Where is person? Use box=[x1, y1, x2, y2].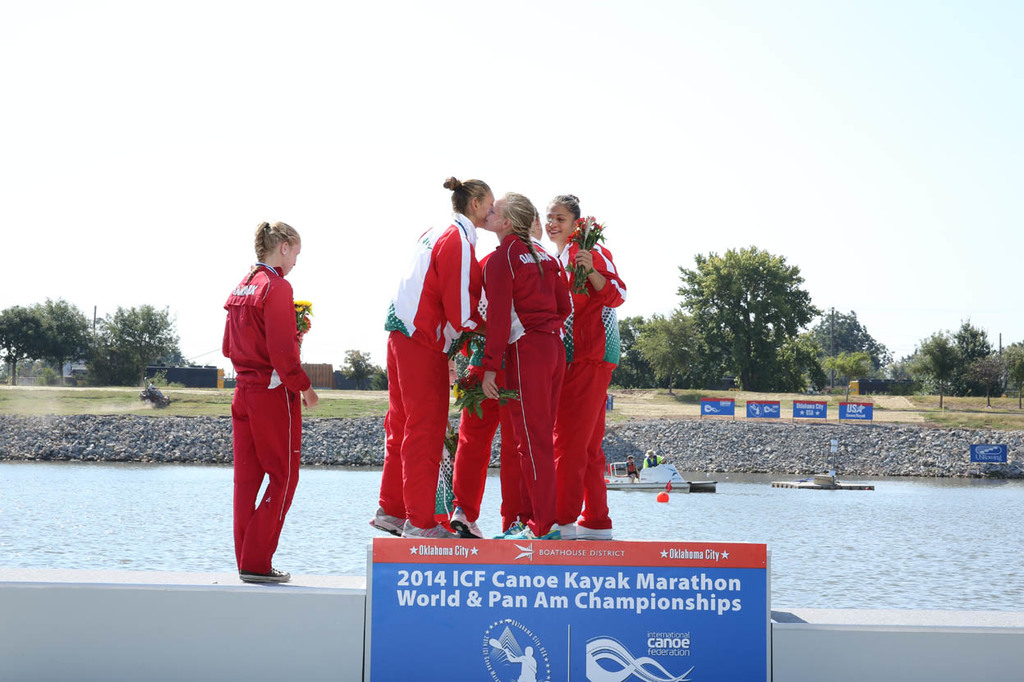
box=[211, 206, 312, 586].
